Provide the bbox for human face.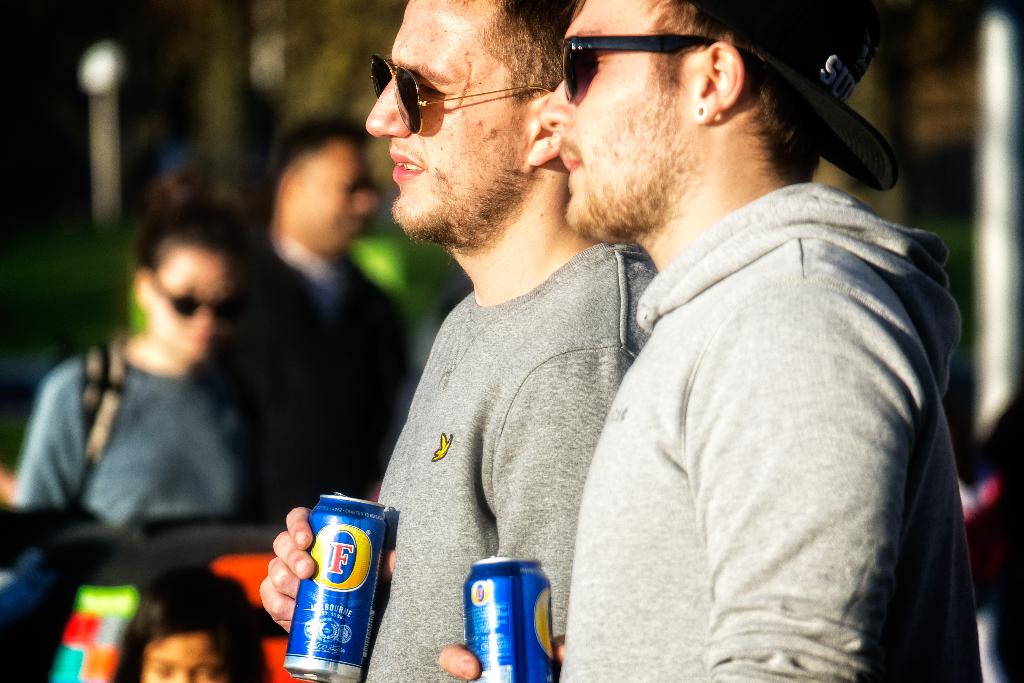
x1=152 y1=253 x2=241 y2=367.
